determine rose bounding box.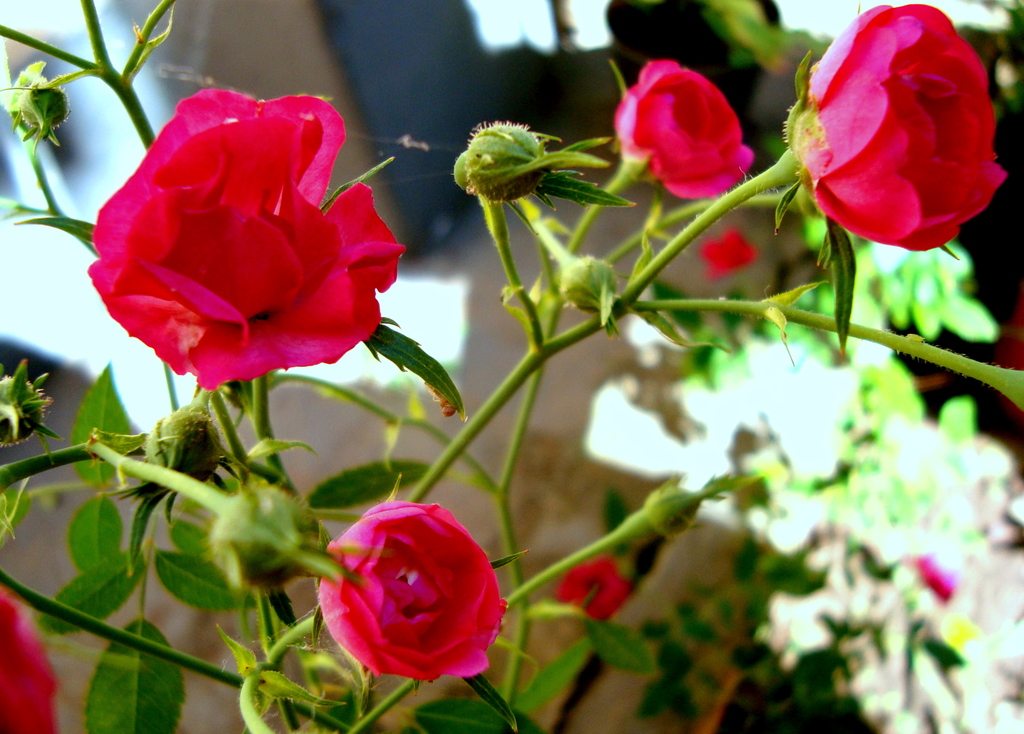
Determined: [left=0, top=583, right=63, bottom=731].
